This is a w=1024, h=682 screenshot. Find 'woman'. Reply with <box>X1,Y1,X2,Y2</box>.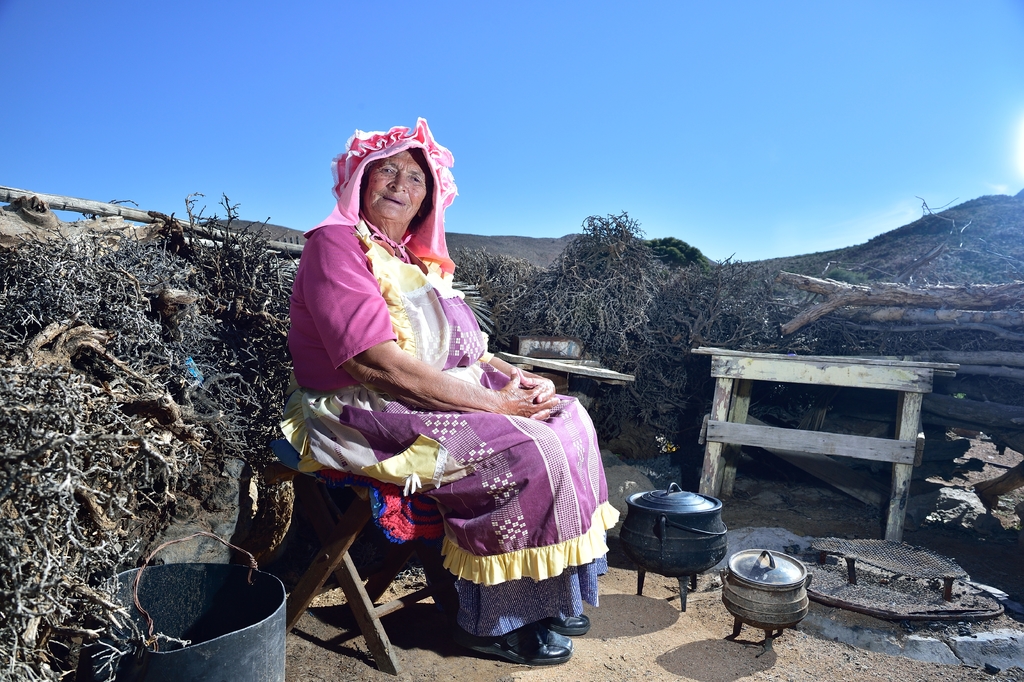
<box>299,128,555,664</box>.
